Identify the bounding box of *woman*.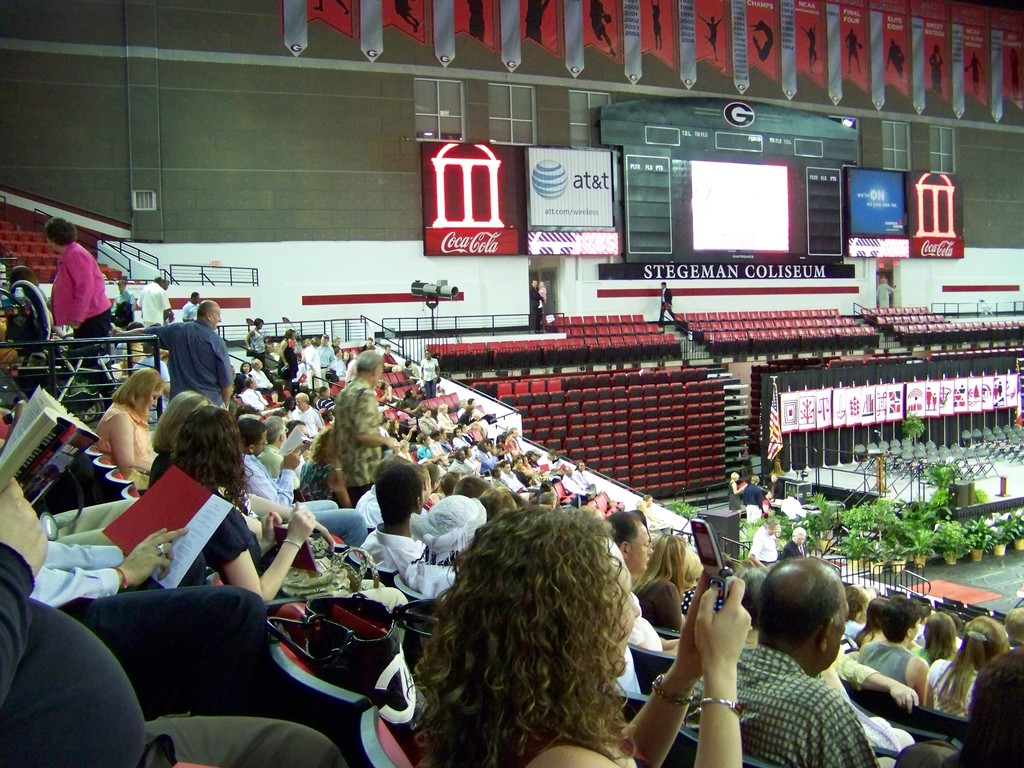
{"left": 460, "top": 403, "right": 475, "bottom": 420}.
